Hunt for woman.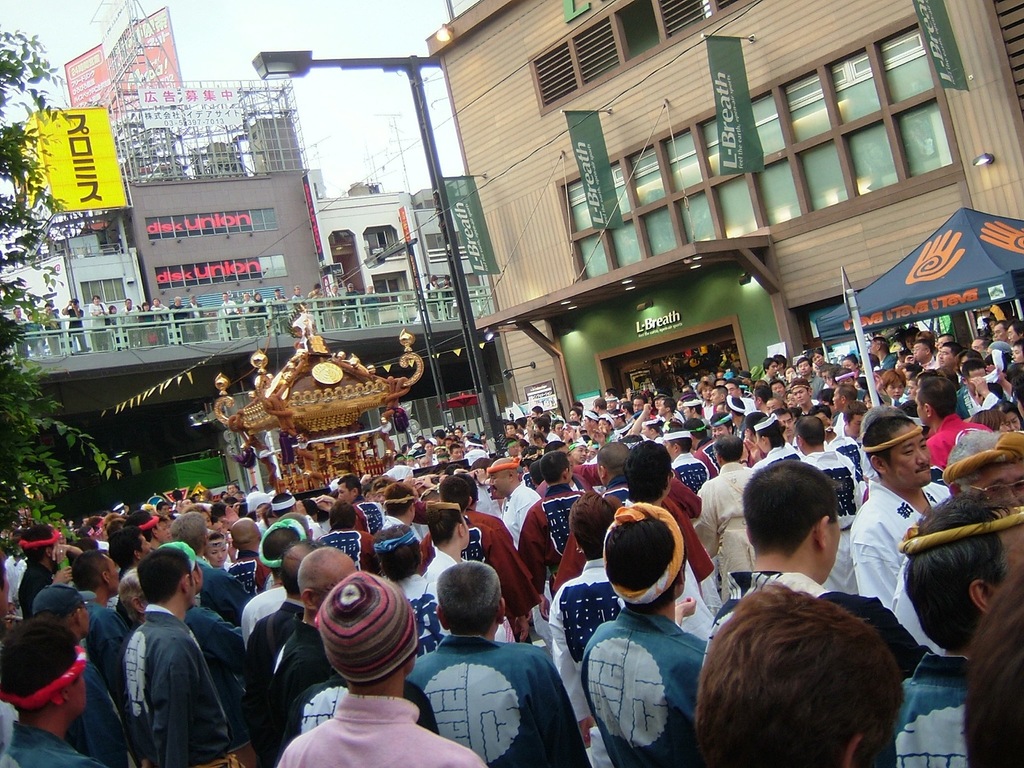
Hunted down at 424 502 506 643.
